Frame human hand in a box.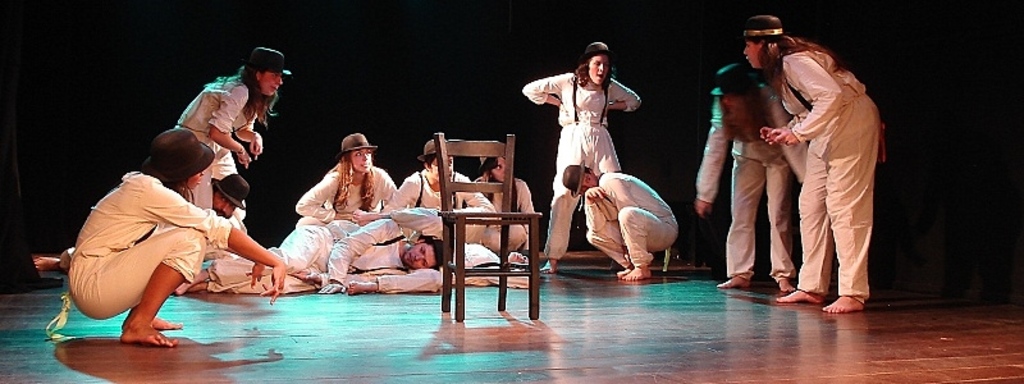
<bbox>237, 150, 252, 170</bbox>.
